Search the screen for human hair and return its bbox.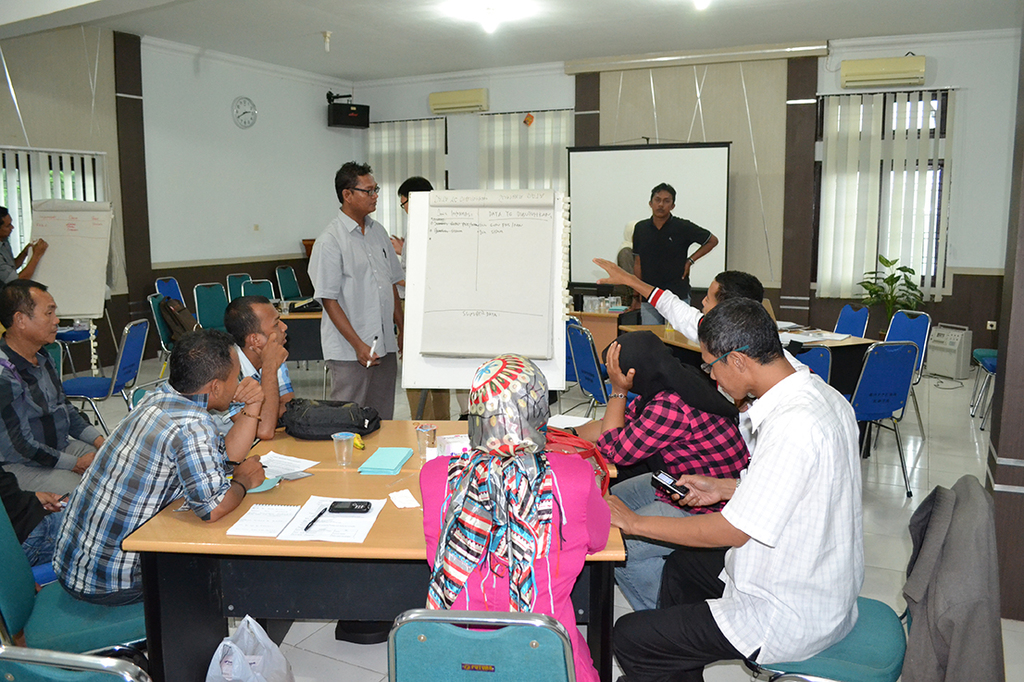
Found: 651:181:678:204.
